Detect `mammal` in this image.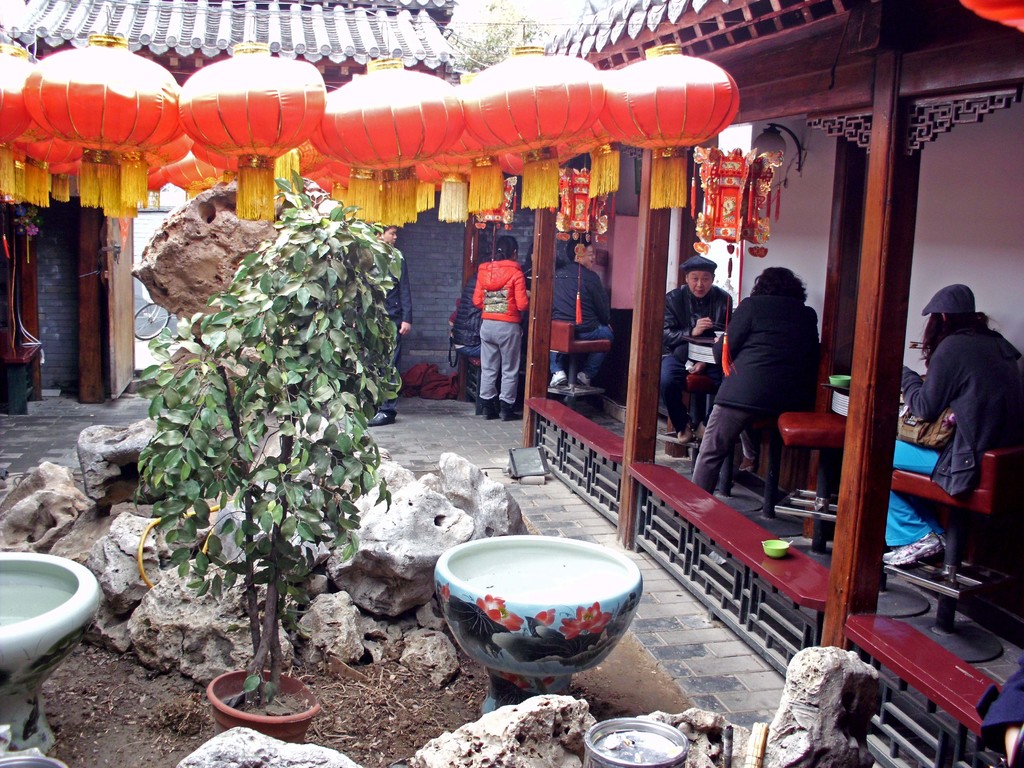
Detection: <box>368,221,410,428</box>.
